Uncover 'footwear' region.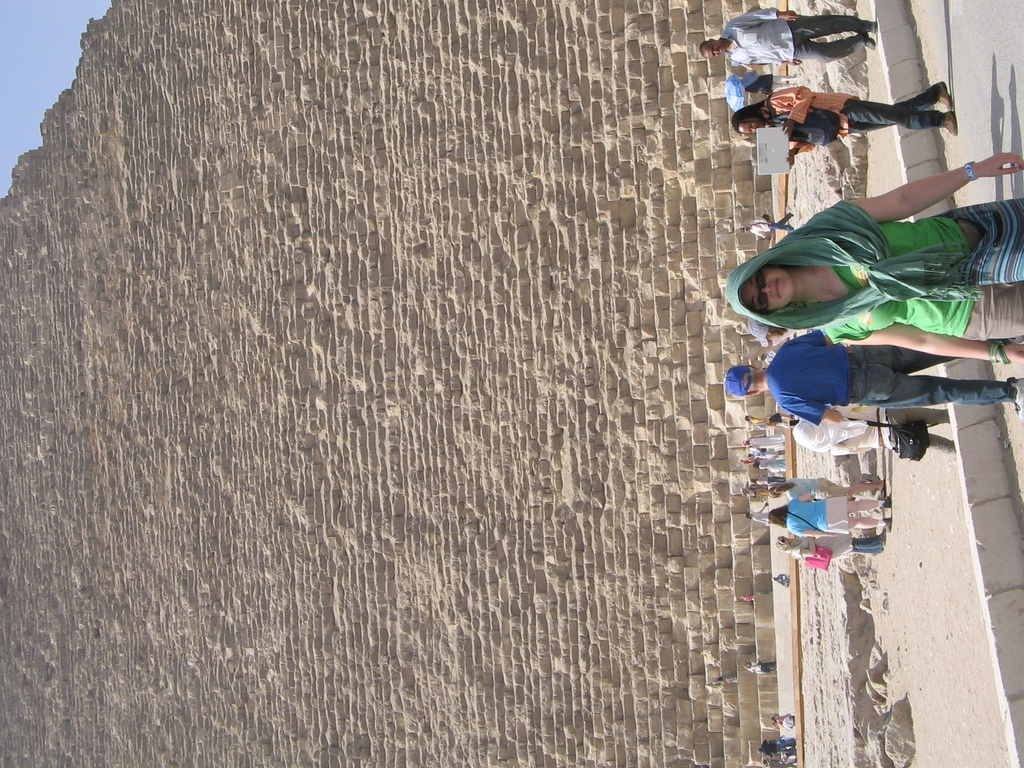
Uncovered: Rect(883, 497, 888, 509).
